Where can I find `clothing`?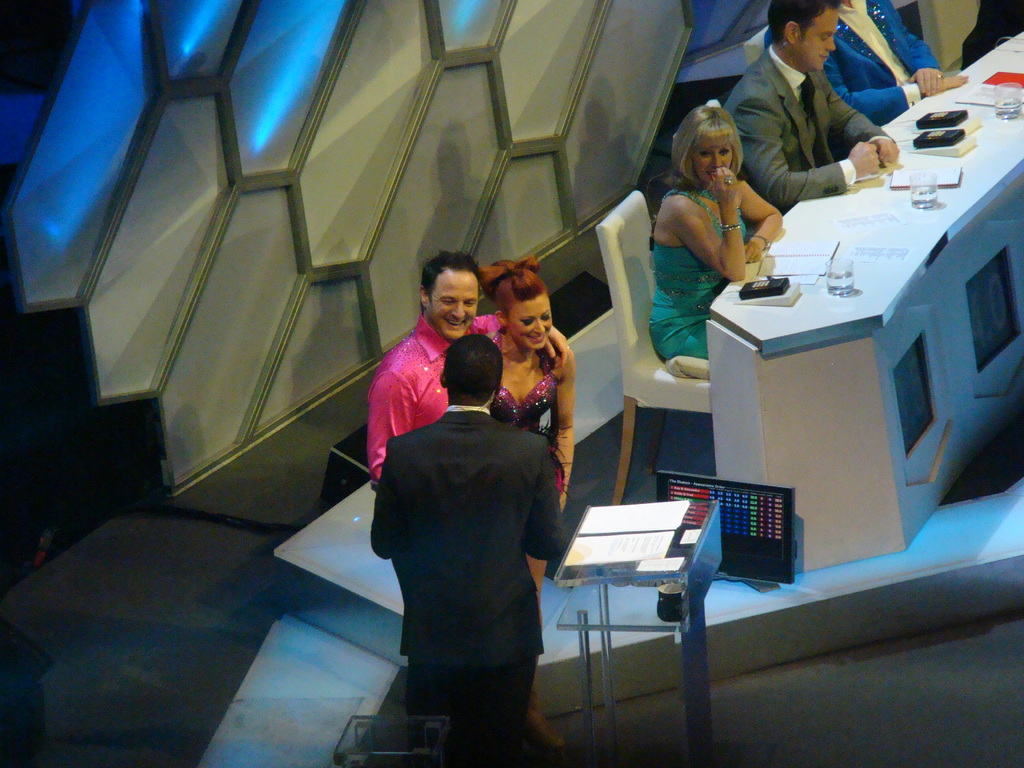
You can find it at box(648, 188, 749, 363).
